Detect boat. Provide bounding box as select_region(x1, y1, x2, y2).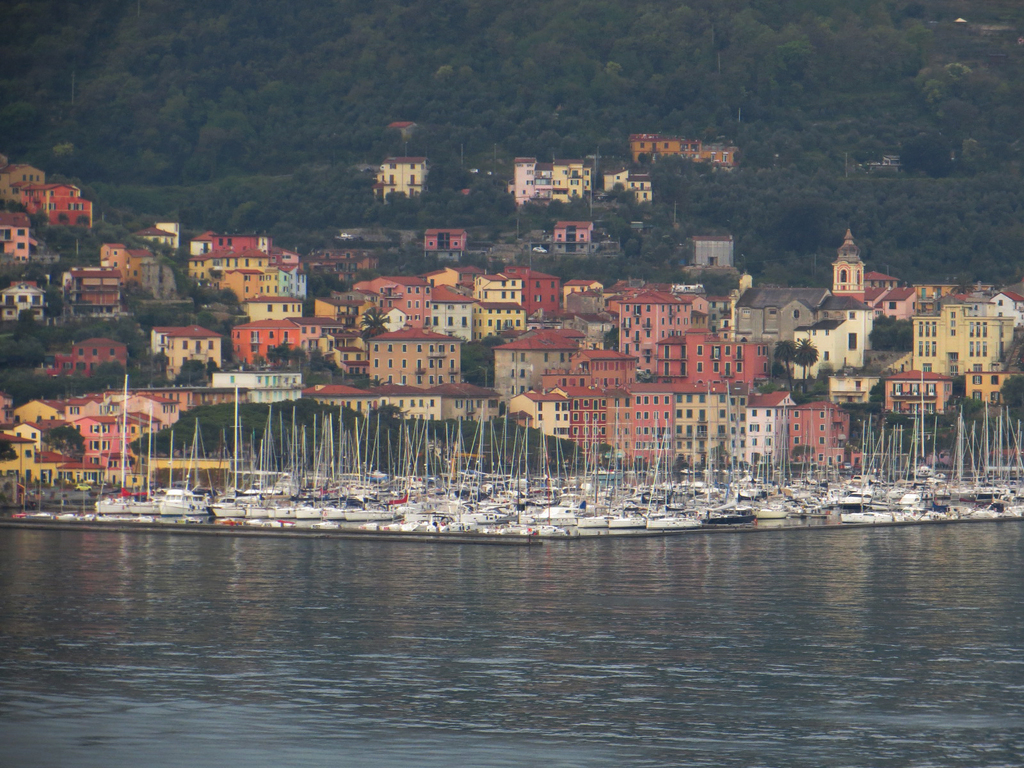
select_region(348, 405, 394, 525).
